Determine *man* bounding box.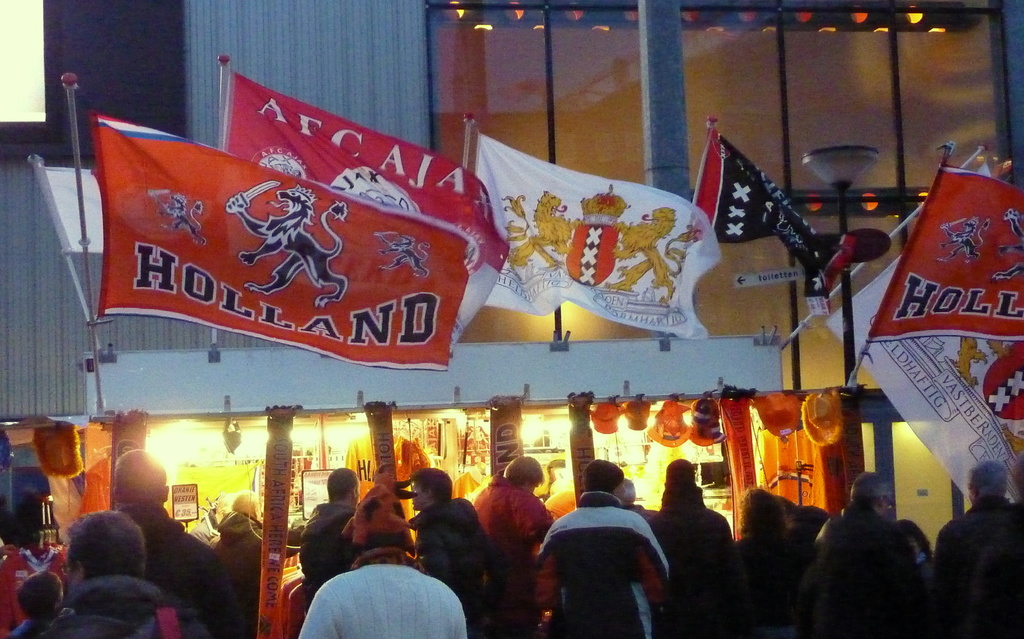
Determined: left=924, top=460, right=1023, bottom=635.
